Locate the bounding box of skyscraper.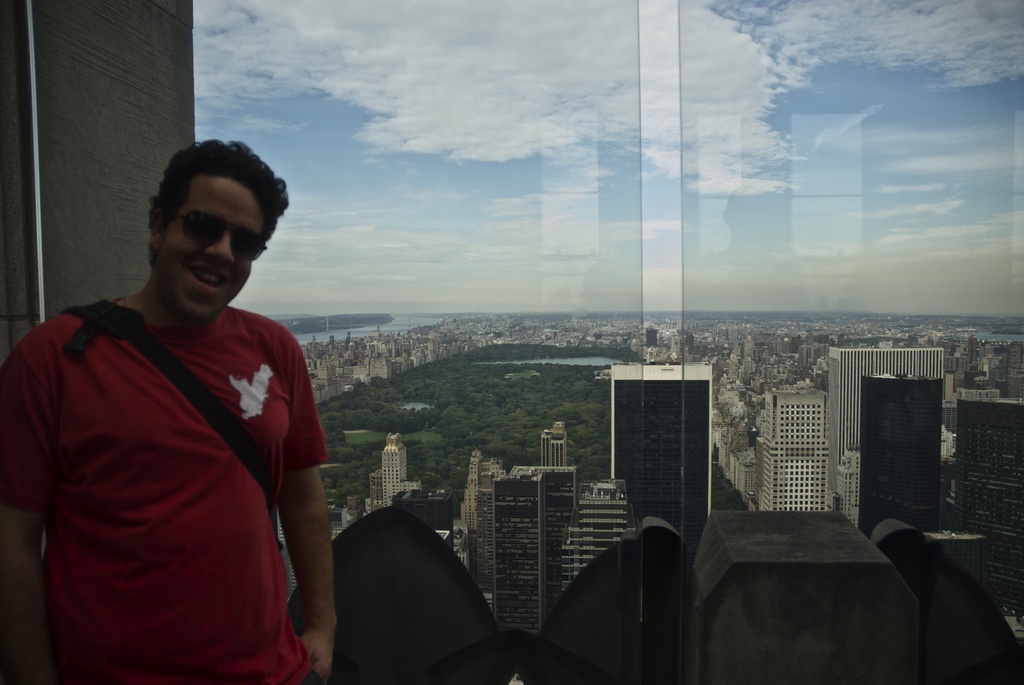
Bounding box: 362,428,420,514.
